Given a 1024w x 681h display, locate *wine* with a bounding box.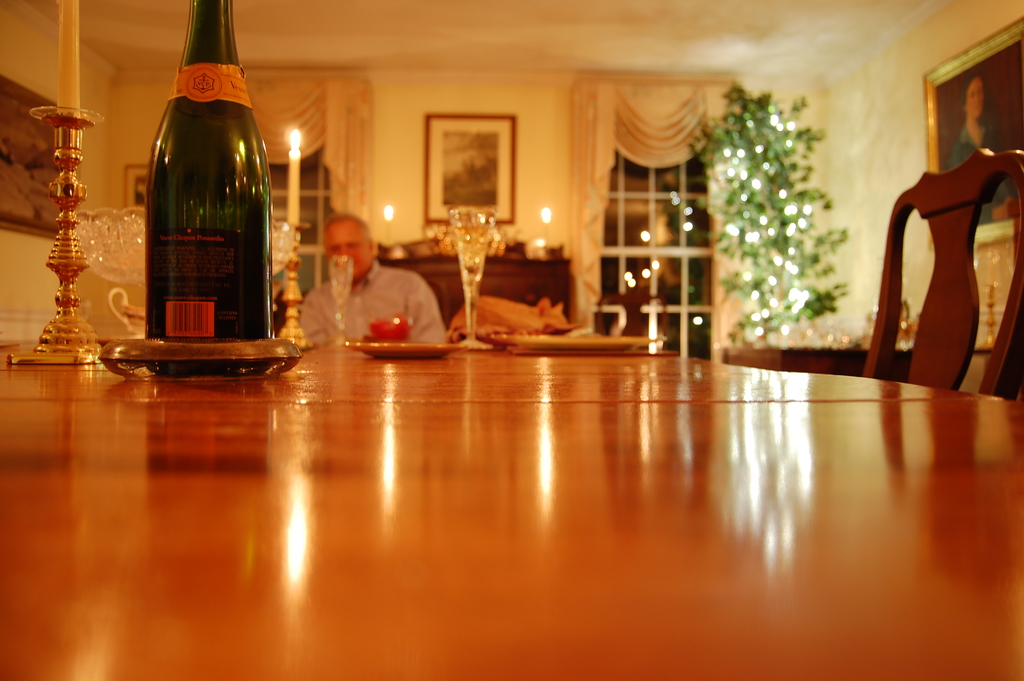
Located: detection(150, 0, 283, 373).
